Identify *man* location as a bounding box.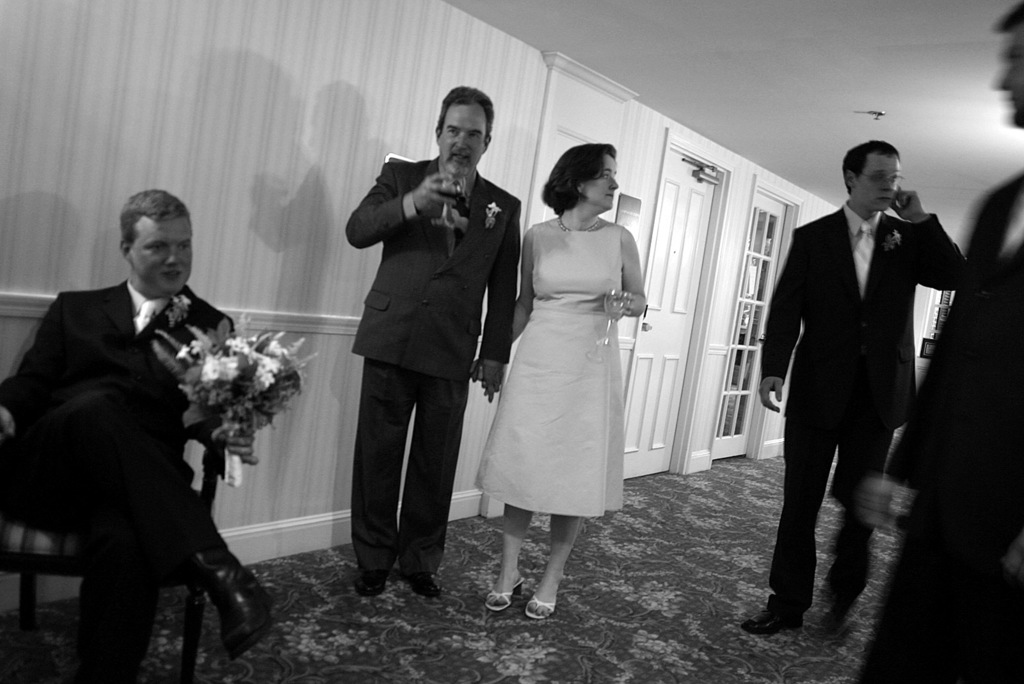
<region>834, 0, 1023, 683</region>.
